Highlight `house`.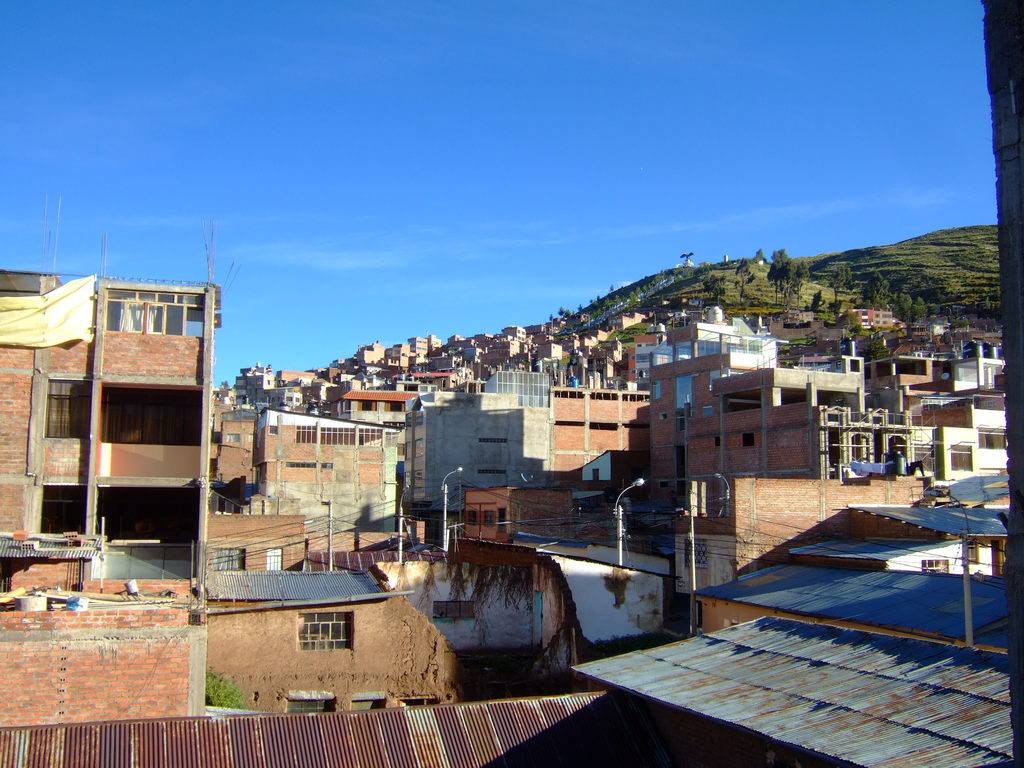
Highlighted region: select_region(852, 500, 1014, 582).
